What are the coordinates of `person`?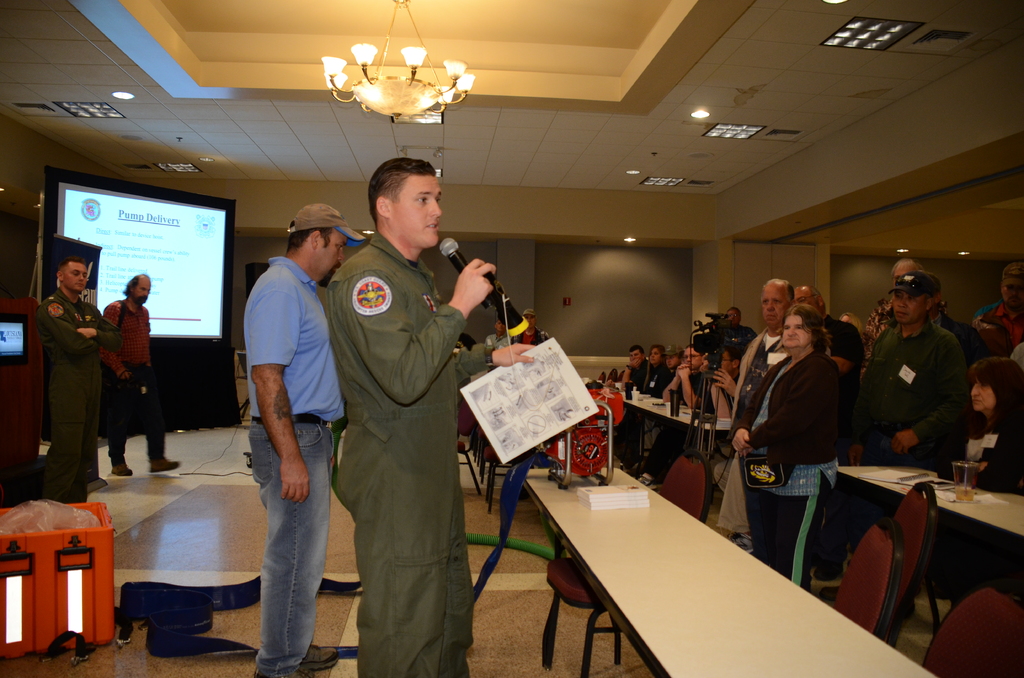
<bbox>246, 202, 367, 676</bbox>.
